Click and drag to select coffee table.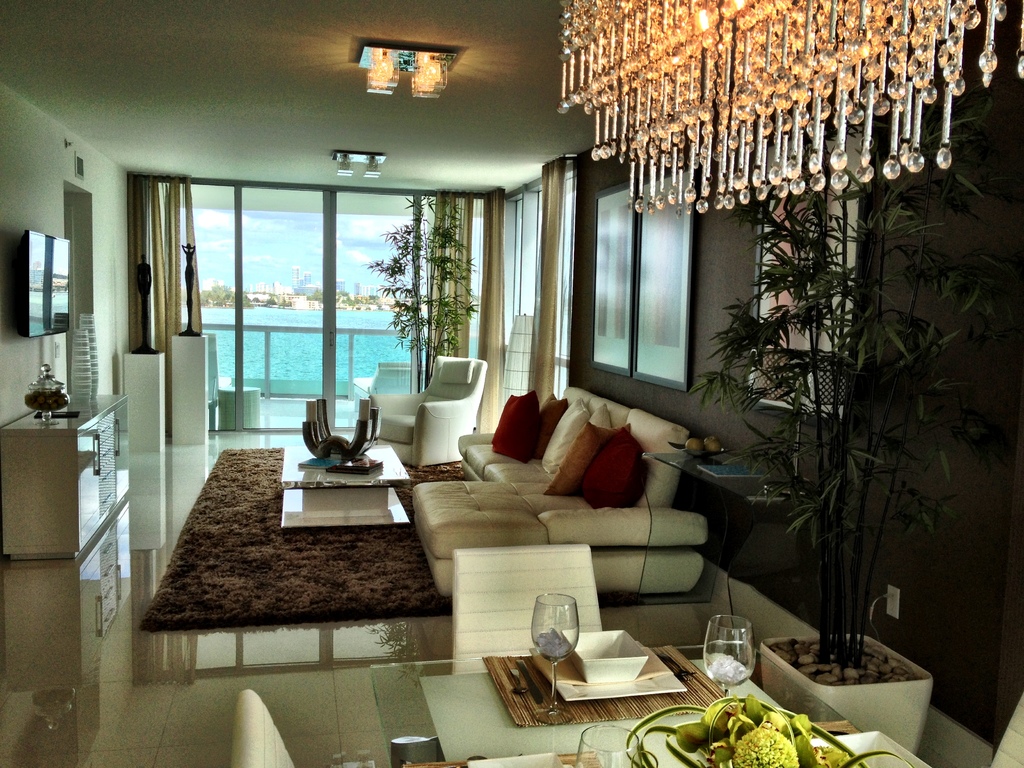
Selection: bbox(280, 442, 410, 527).
